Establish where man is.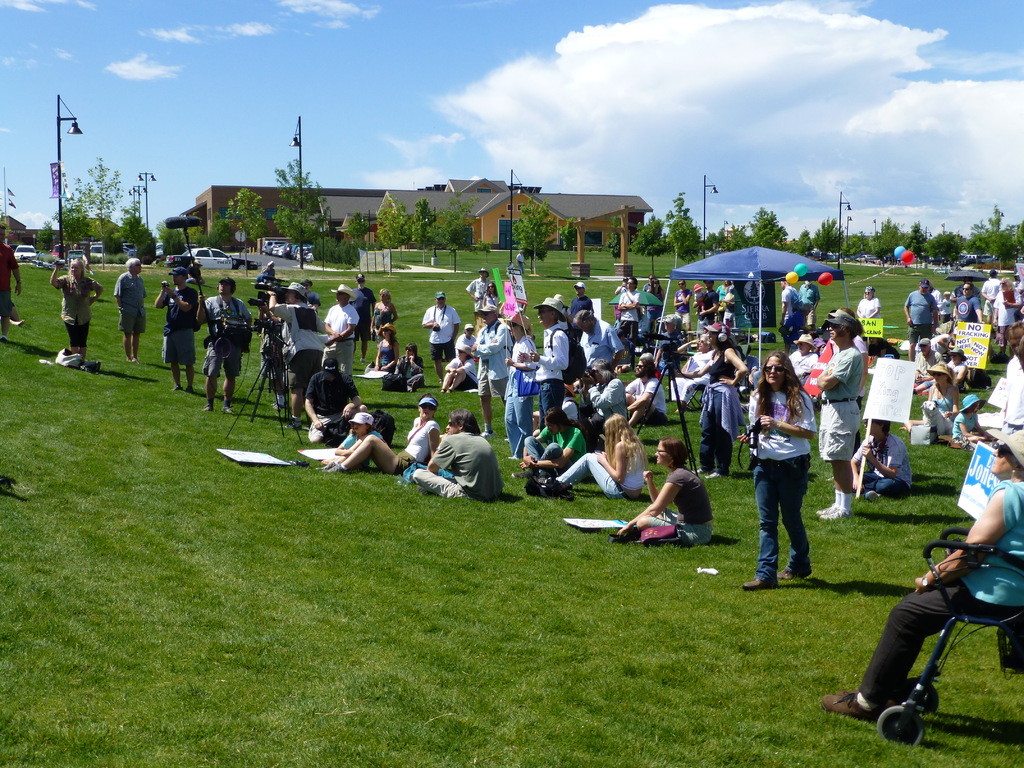
Established at l=653, t=314, r=685, b=372.
